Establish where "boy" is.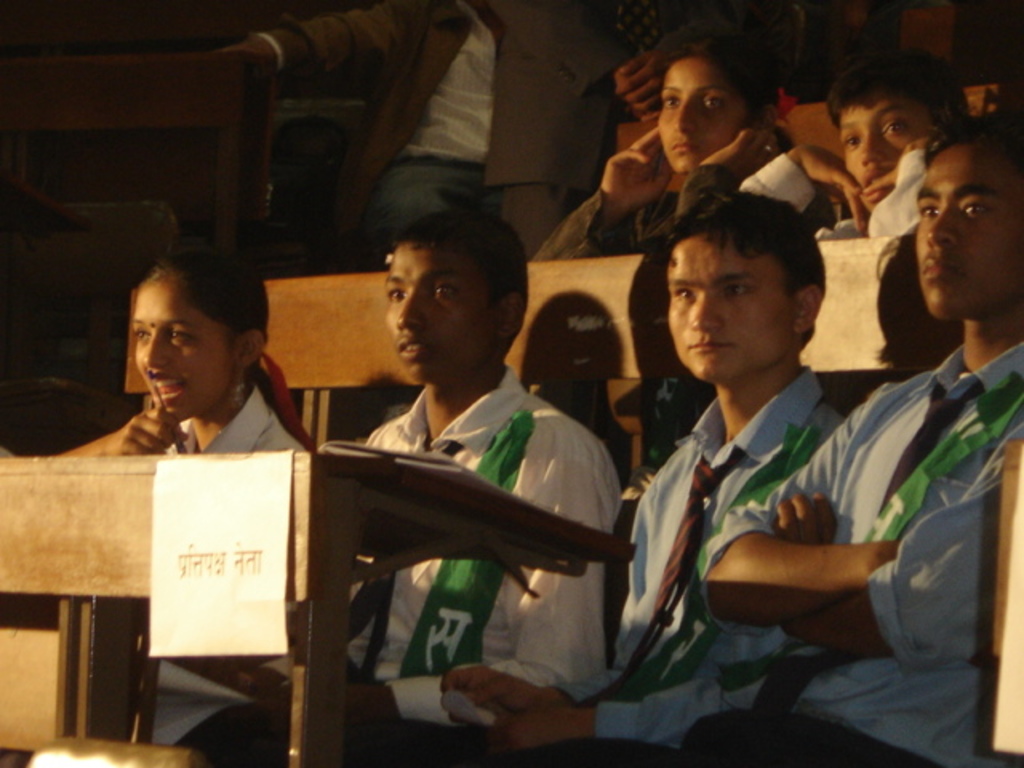
Established at {"x1": 672, "y1": 117, "x2": 1022, "y2": 766}.
